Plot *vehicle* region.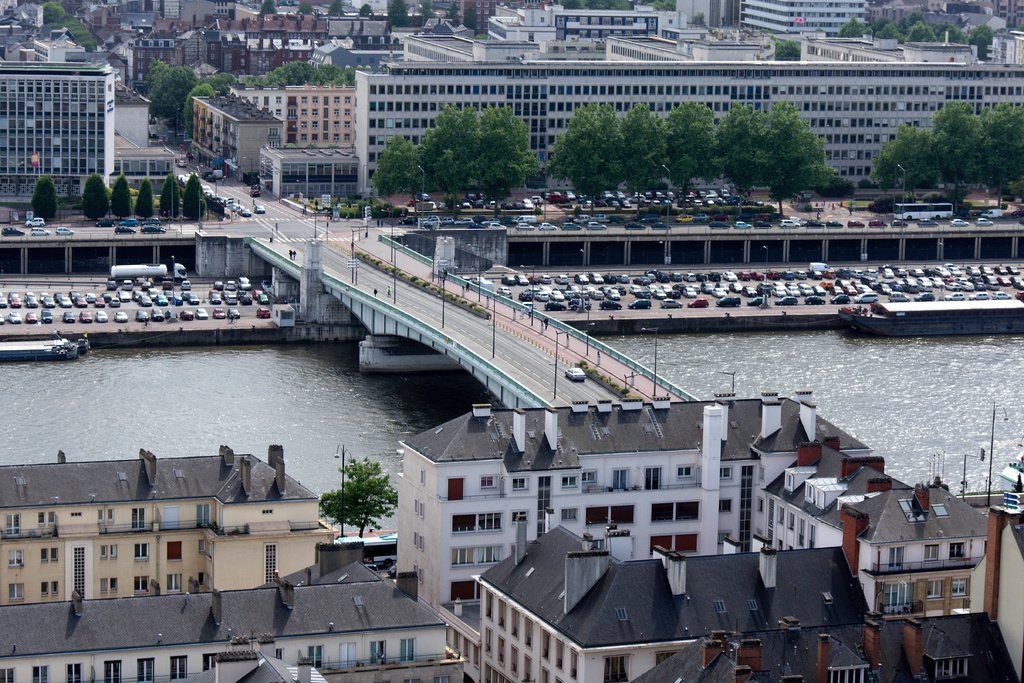
Plotted at bbox=(61, 309, 75, 322).
